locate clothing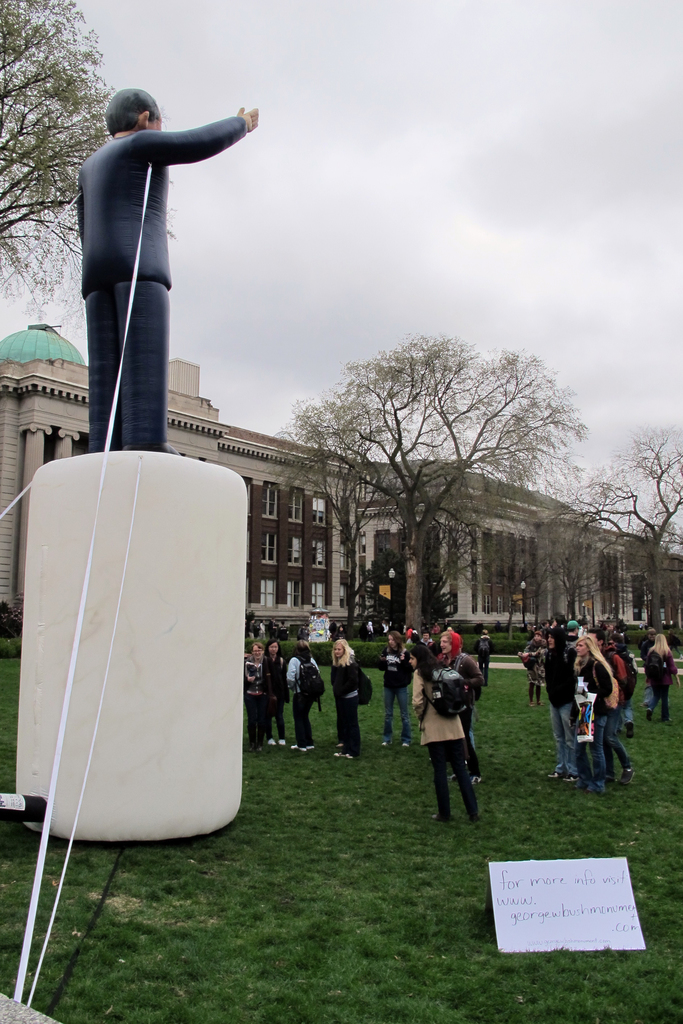
{"x1": 259, "y1": 652, "x2": 295, "y2": 750}
